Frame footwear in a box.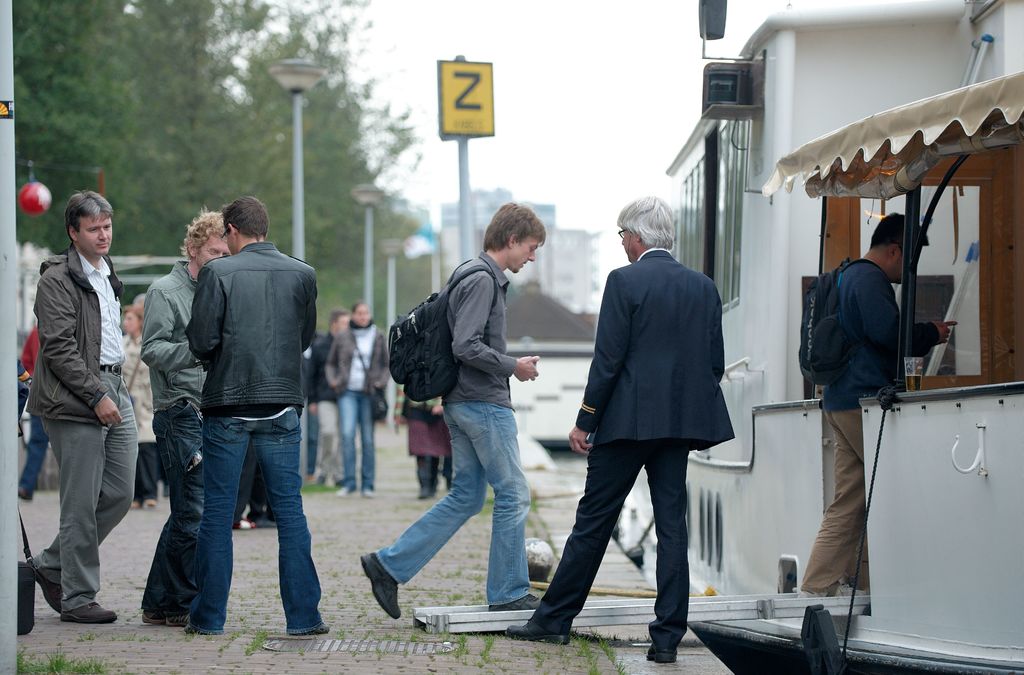
294/622/332/635.
